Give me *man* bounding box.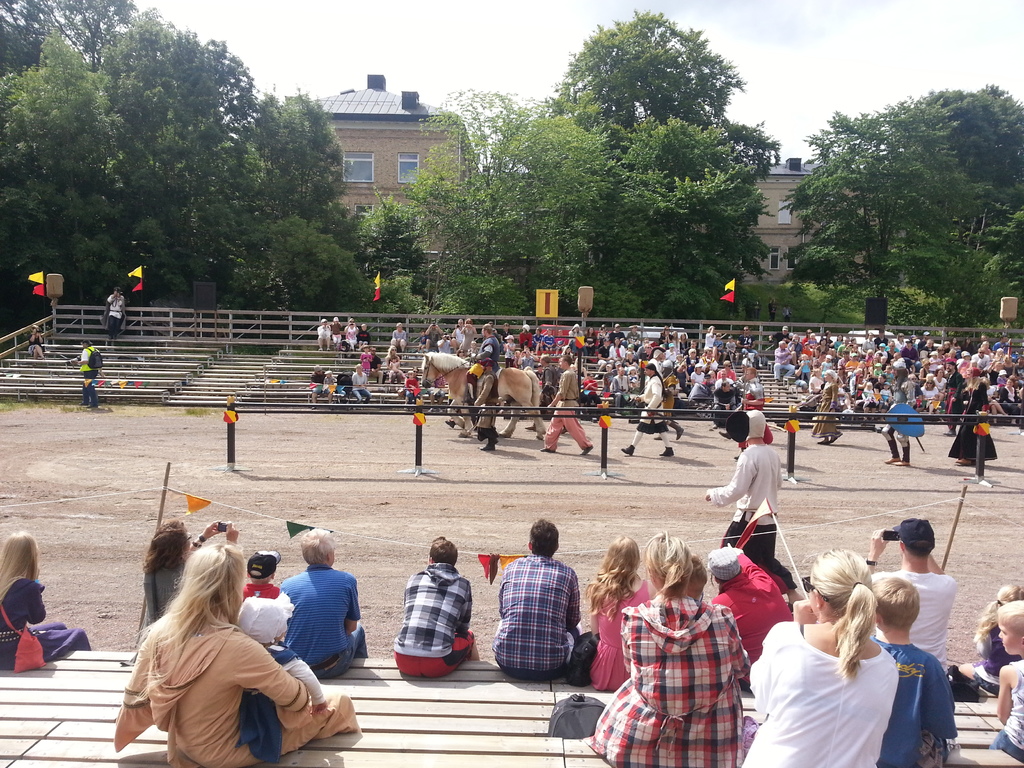
select_region(307, 364, 335, 408).
